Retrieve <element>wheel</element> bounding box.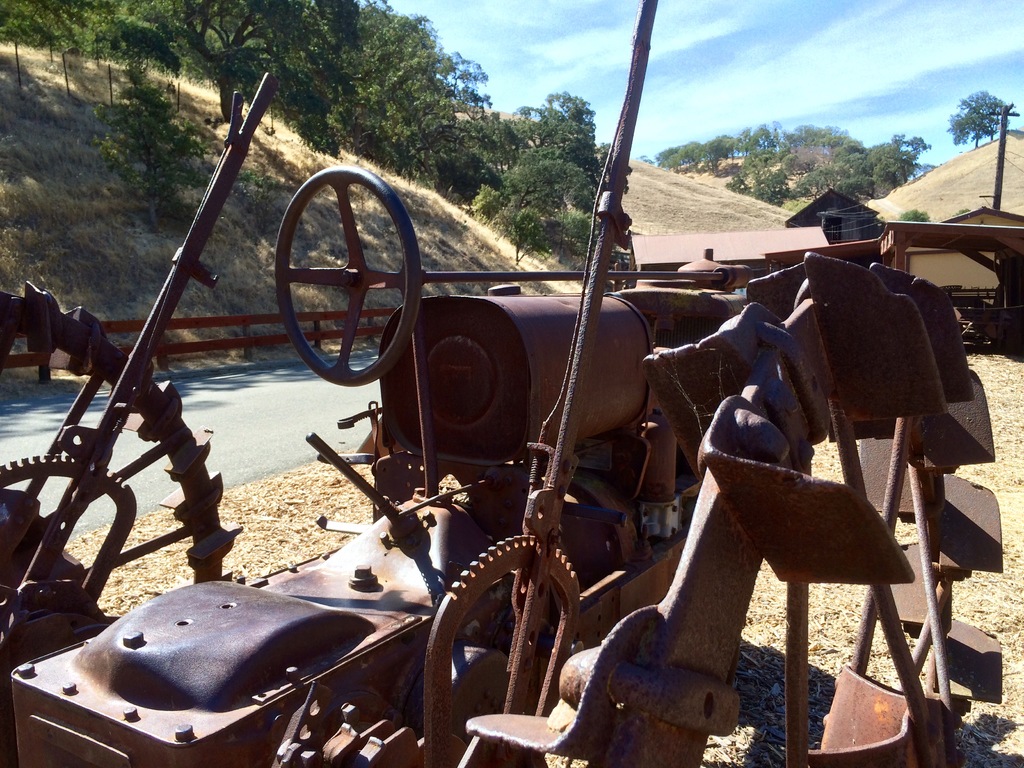
Bounding box: [left=276, top=167, right=415, bottom=387].
